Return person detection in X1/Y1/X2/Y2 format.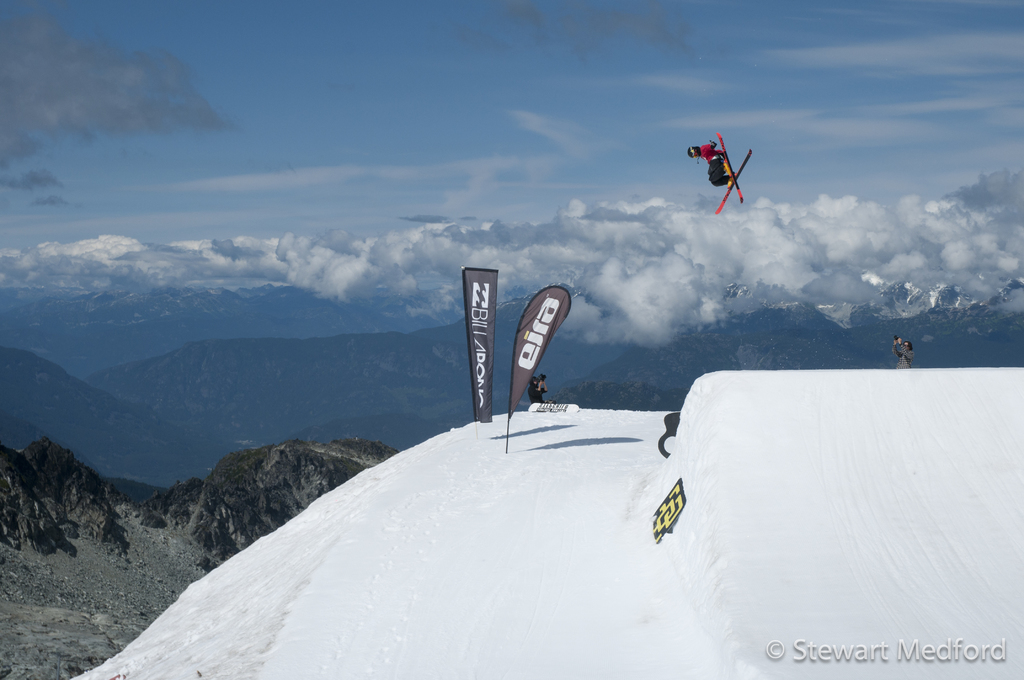
703/130/773/221.
